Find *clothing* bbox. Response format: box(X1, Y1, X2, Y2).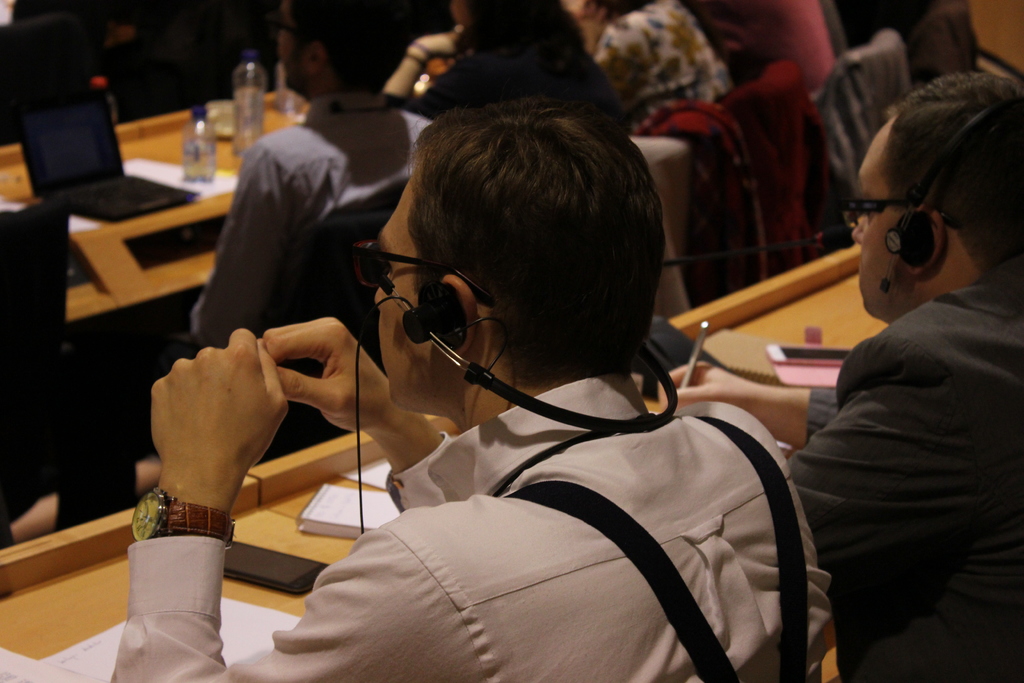
box(104, 374, 832, 682).
